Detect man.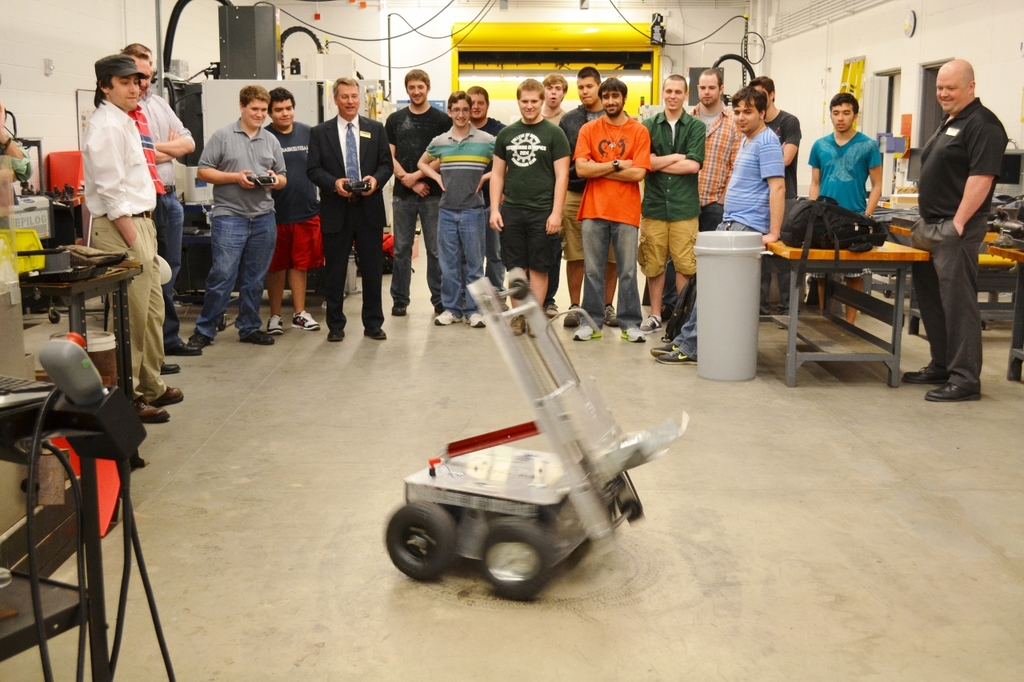
Detected at x1=117 y1=40 x2=198 y2=370.
